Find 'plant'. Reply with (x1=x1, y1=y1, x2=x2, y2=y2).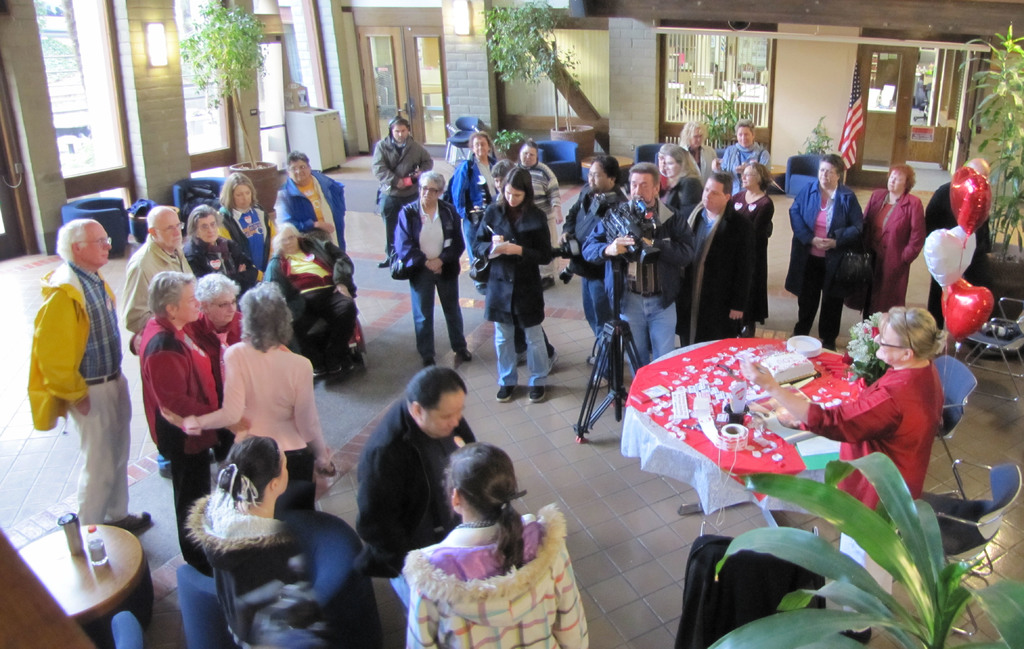
(x1=485, y1=0, x2=592, y2=124).
